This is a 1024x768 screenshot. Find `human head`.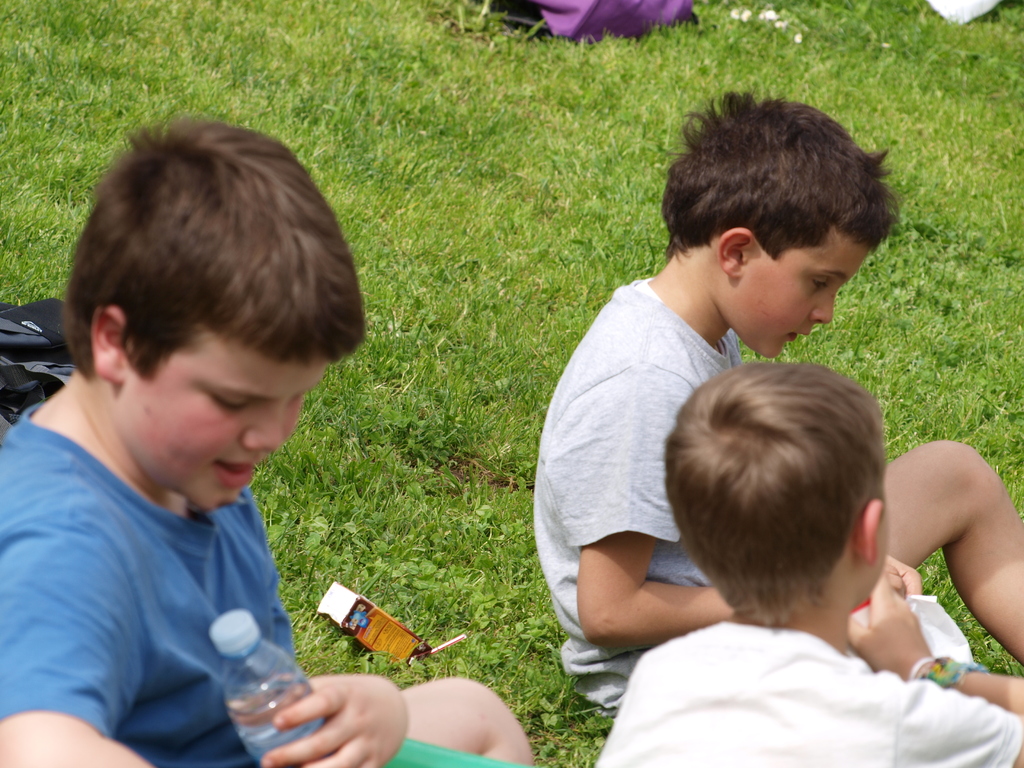
Bounding box: [65, 111, 367, 512].
